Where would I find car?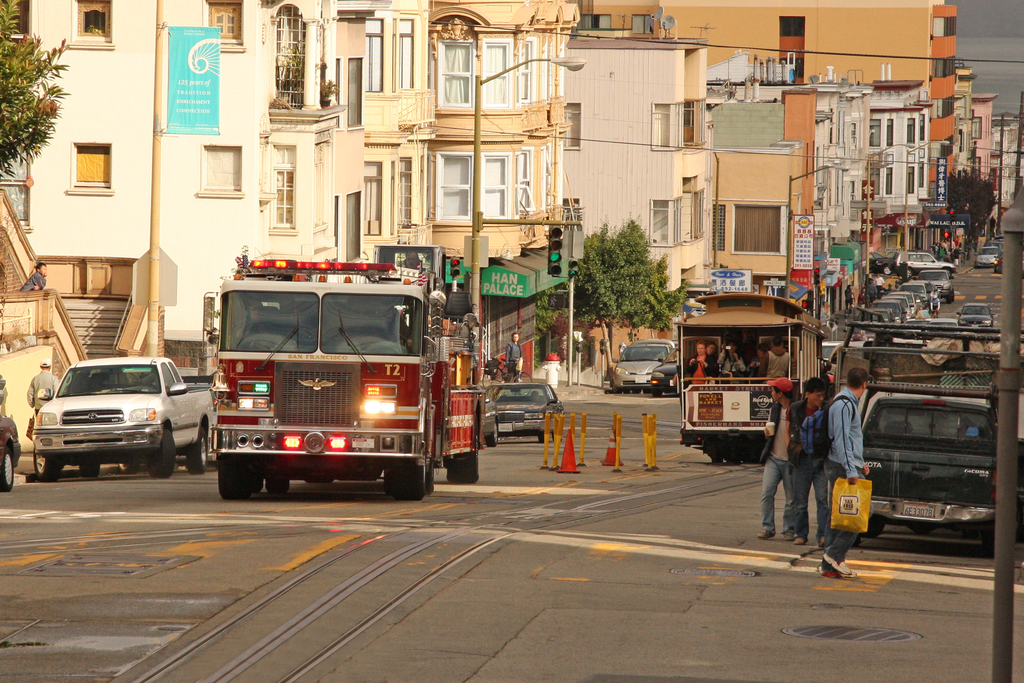
At select_region(17, 354, 196, 482).
